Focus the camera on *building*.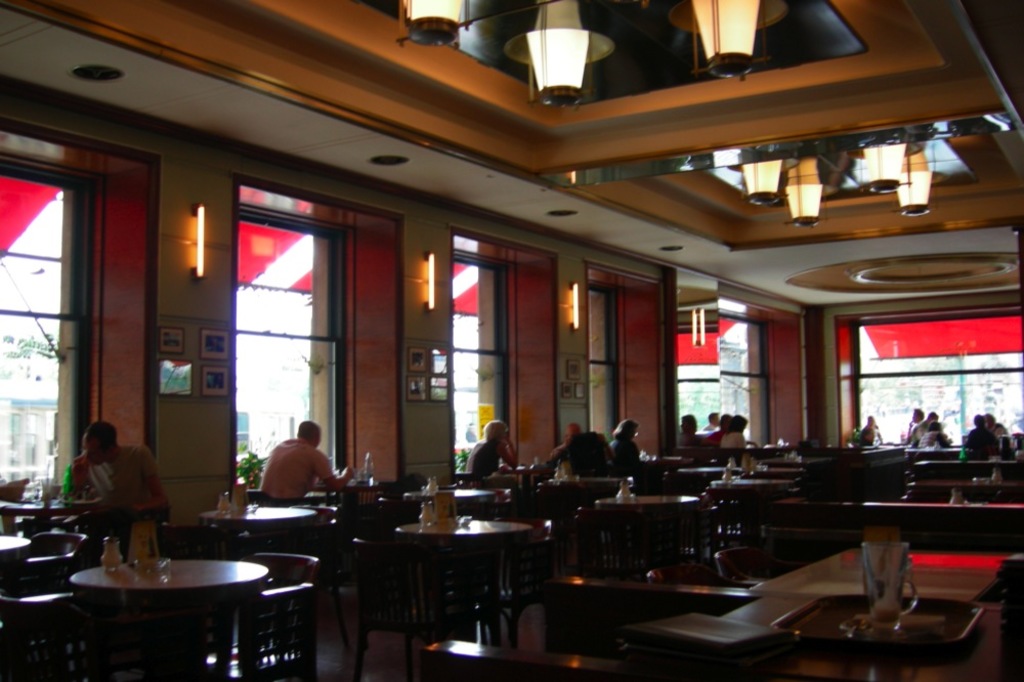
Focus region: box=[0, 0, 1023, 681].
